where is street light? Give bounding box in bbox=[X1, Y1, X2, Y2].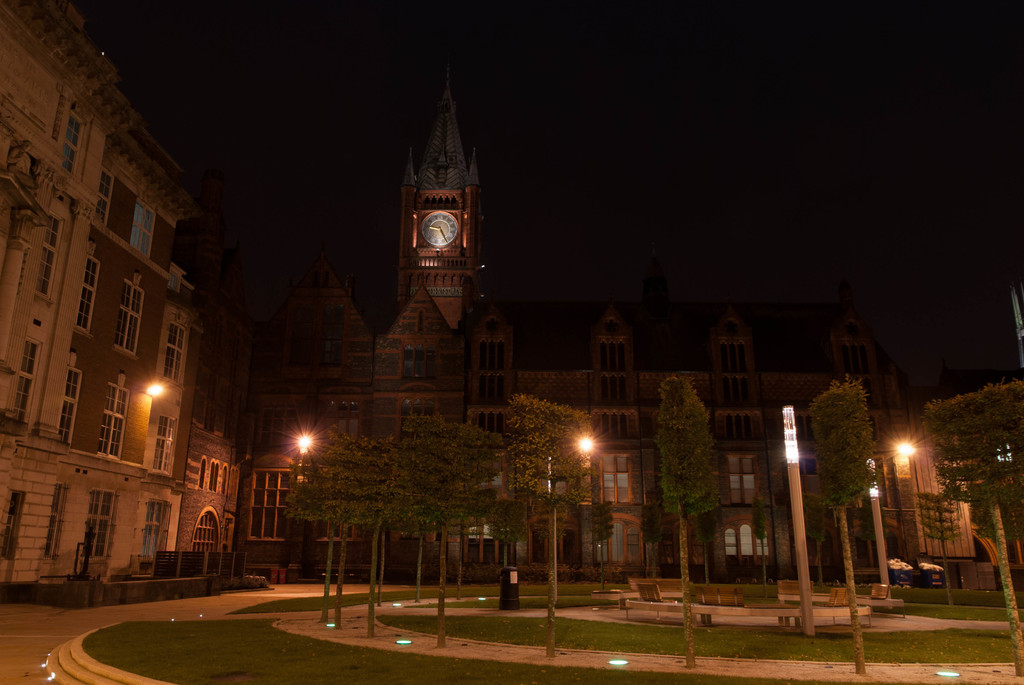
bbox=[294, 434, 330, 494].
